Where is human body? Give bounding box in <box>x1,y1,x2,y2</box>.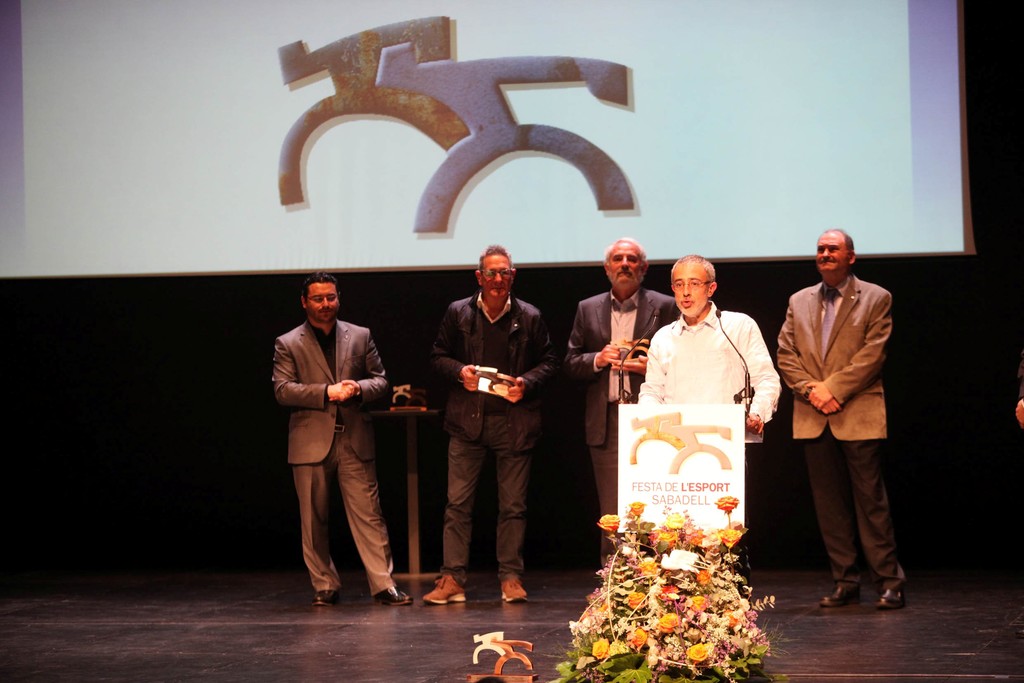
<box>561,290,685,584</box>.
